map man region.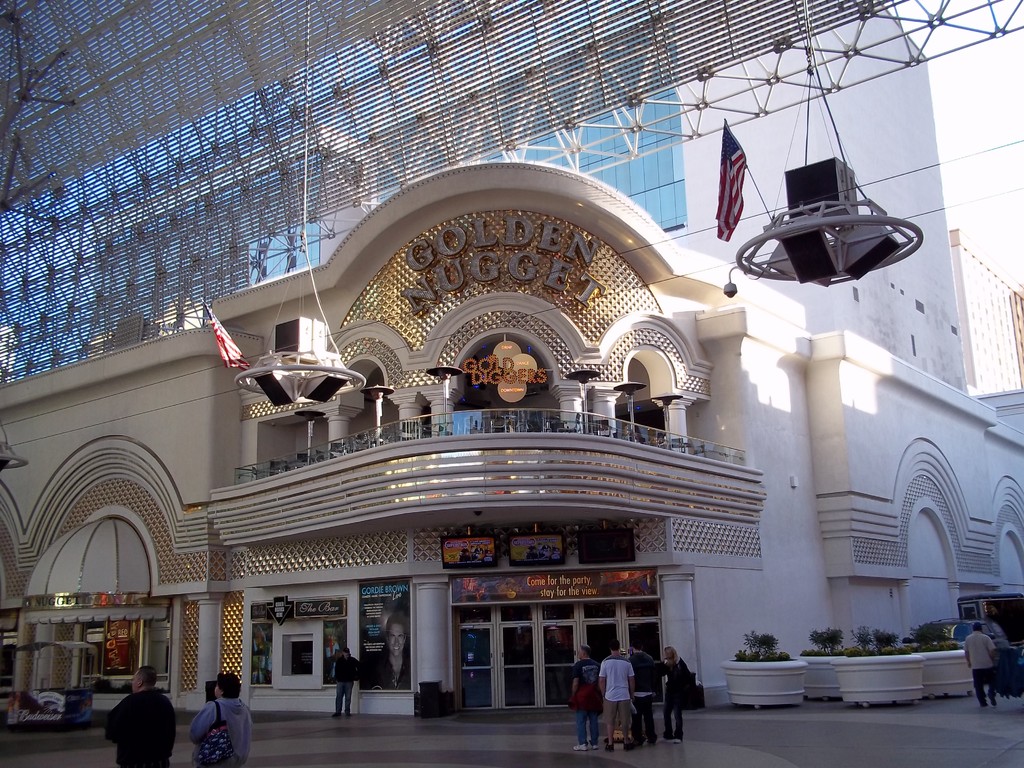
Mapped to locate(334, 646, 366, 716).
